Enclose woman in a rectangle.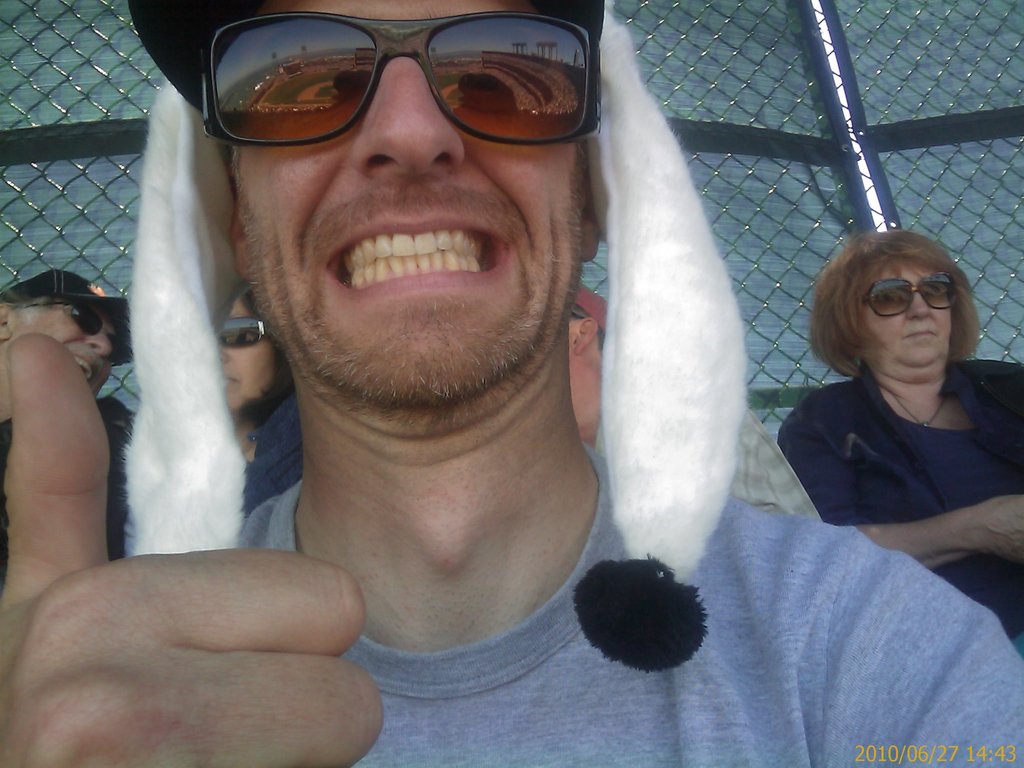
BBox(748, 219, 1023, 639).
